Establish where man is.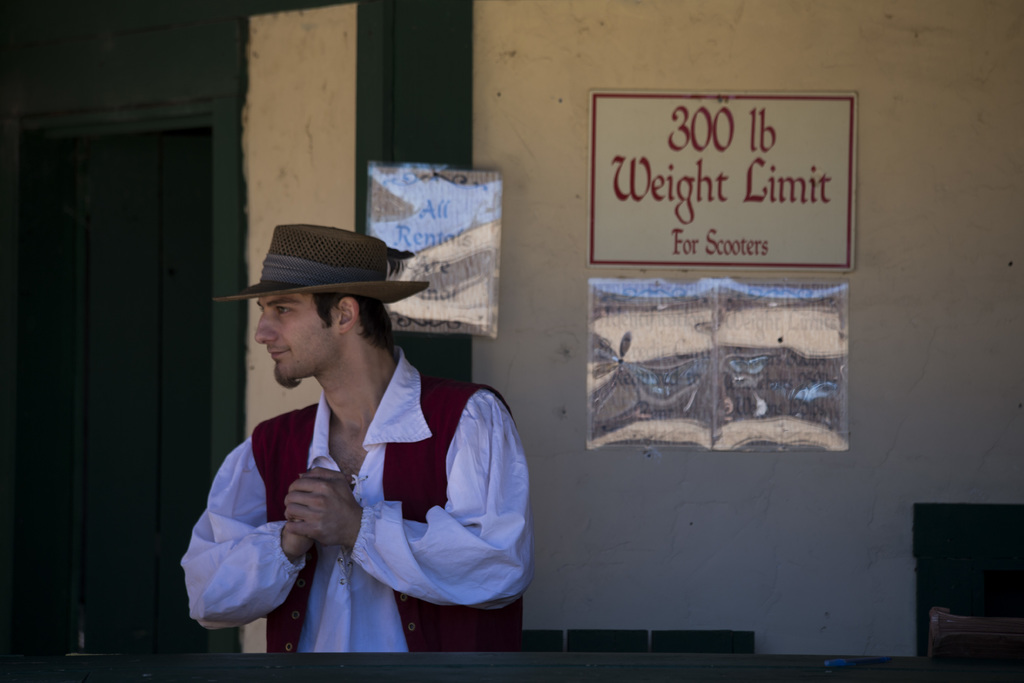
Established at 175, 242, 520, 667.
